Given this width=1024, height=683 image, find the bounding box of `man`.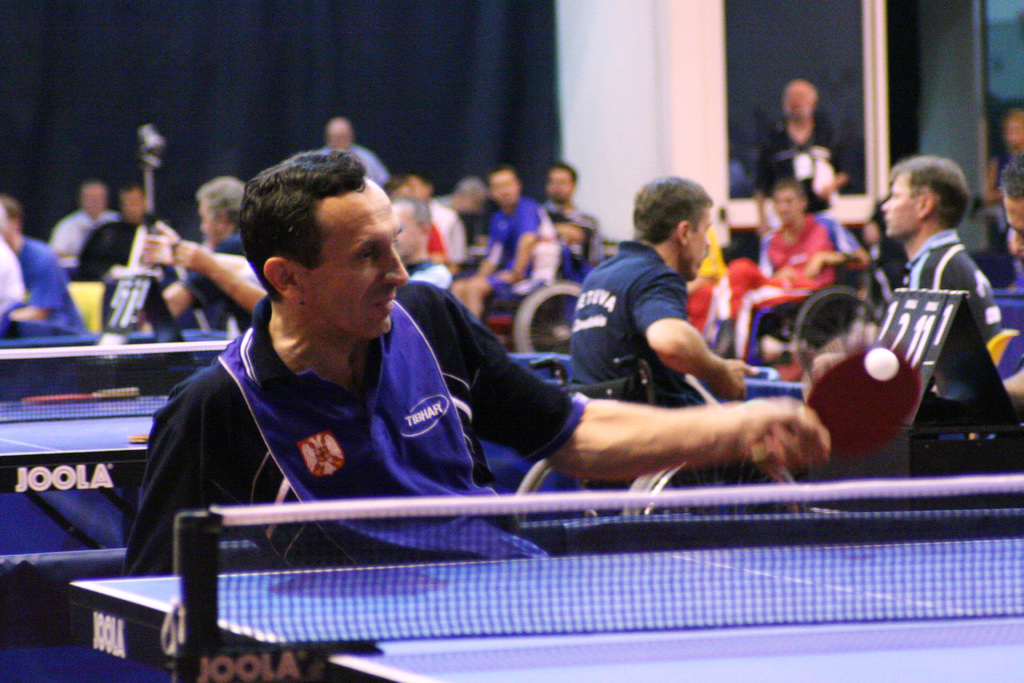
pyautogui.locateOnScreen(0, 194, 88, 331).
